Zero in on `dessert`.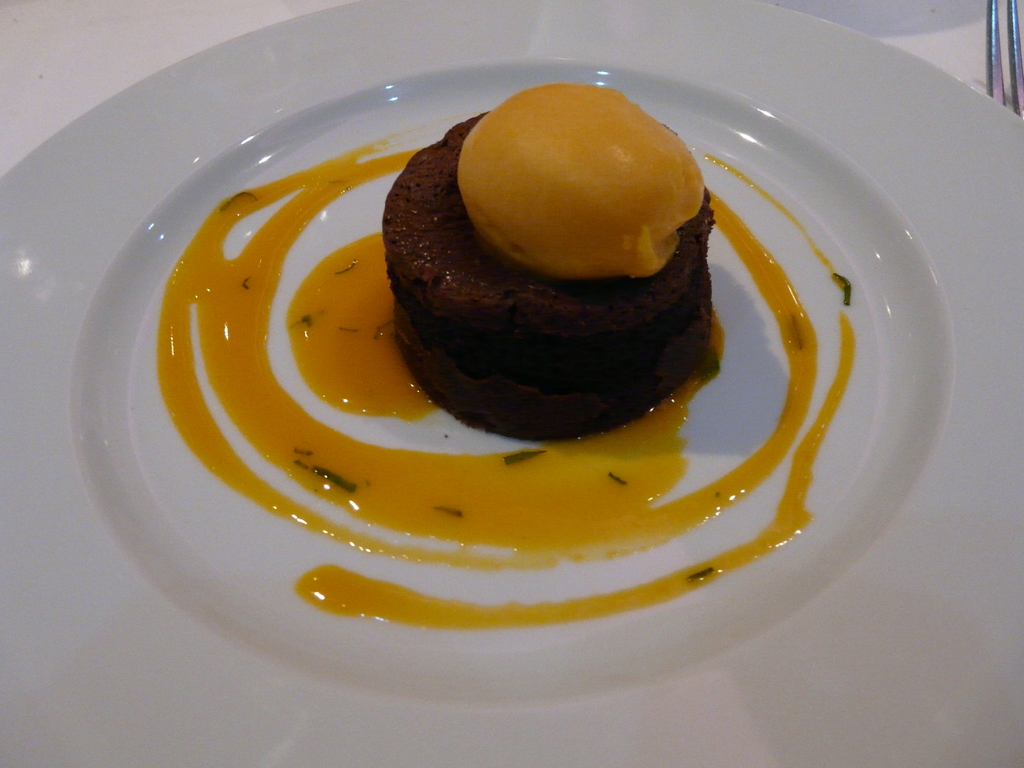
Zeroed in: [158,84,860,628].
